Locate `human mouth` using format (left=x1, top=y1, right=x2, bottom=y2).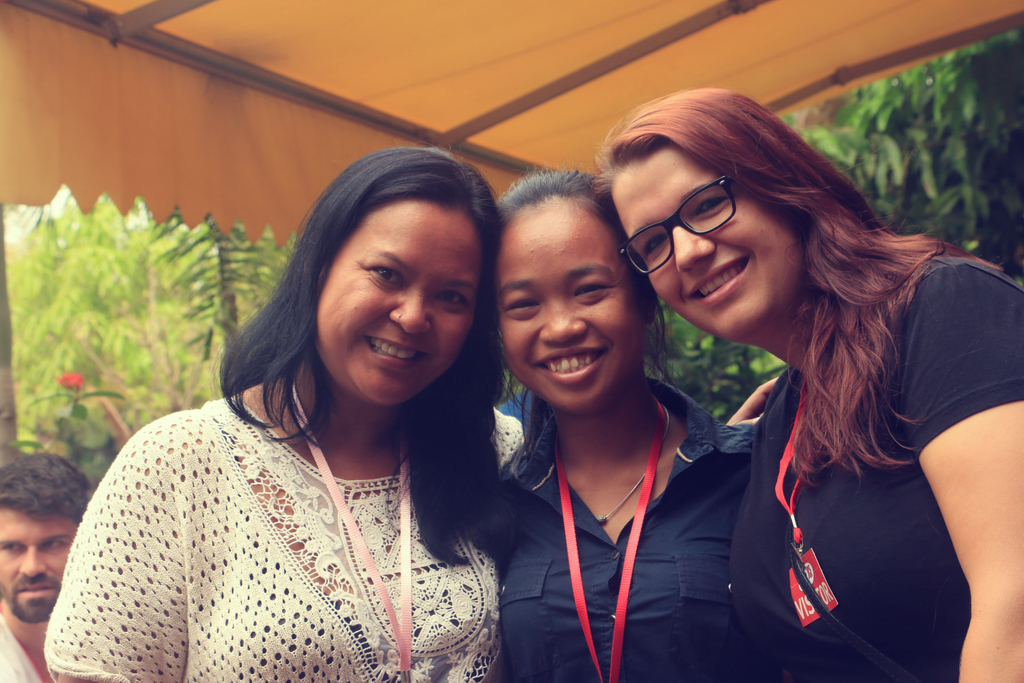
(left=685, top=254, right=748, bottom=304).
